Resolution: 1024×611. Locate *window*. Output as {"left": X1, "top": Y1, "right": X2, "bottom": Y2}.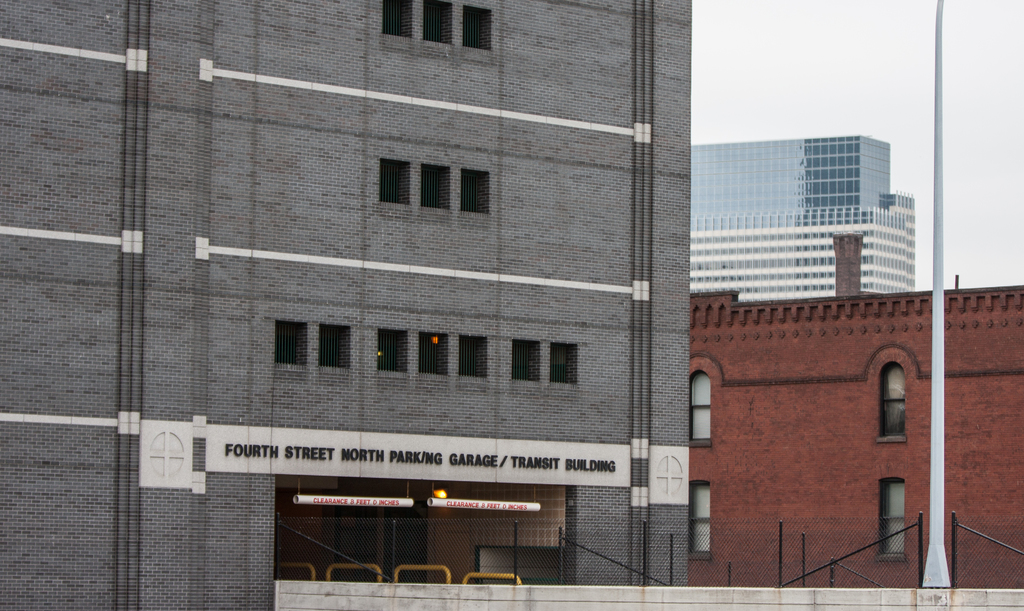
{"left": 548, "top": 344, "right": 579, "bottom": 383}.
